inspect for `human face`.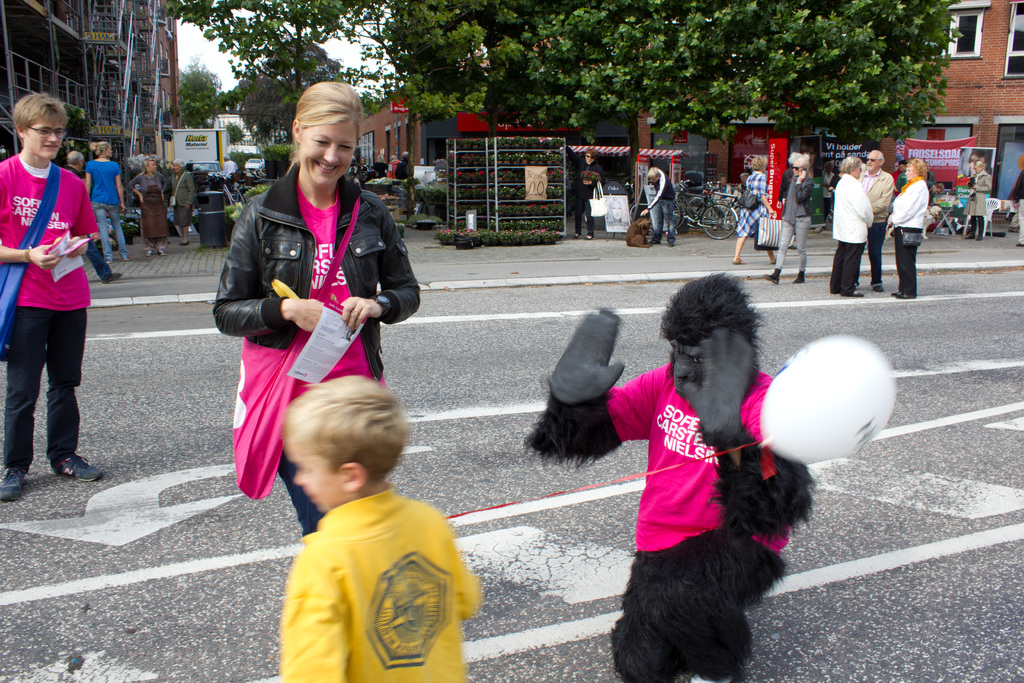
Inspection: 906 163 914 181.
